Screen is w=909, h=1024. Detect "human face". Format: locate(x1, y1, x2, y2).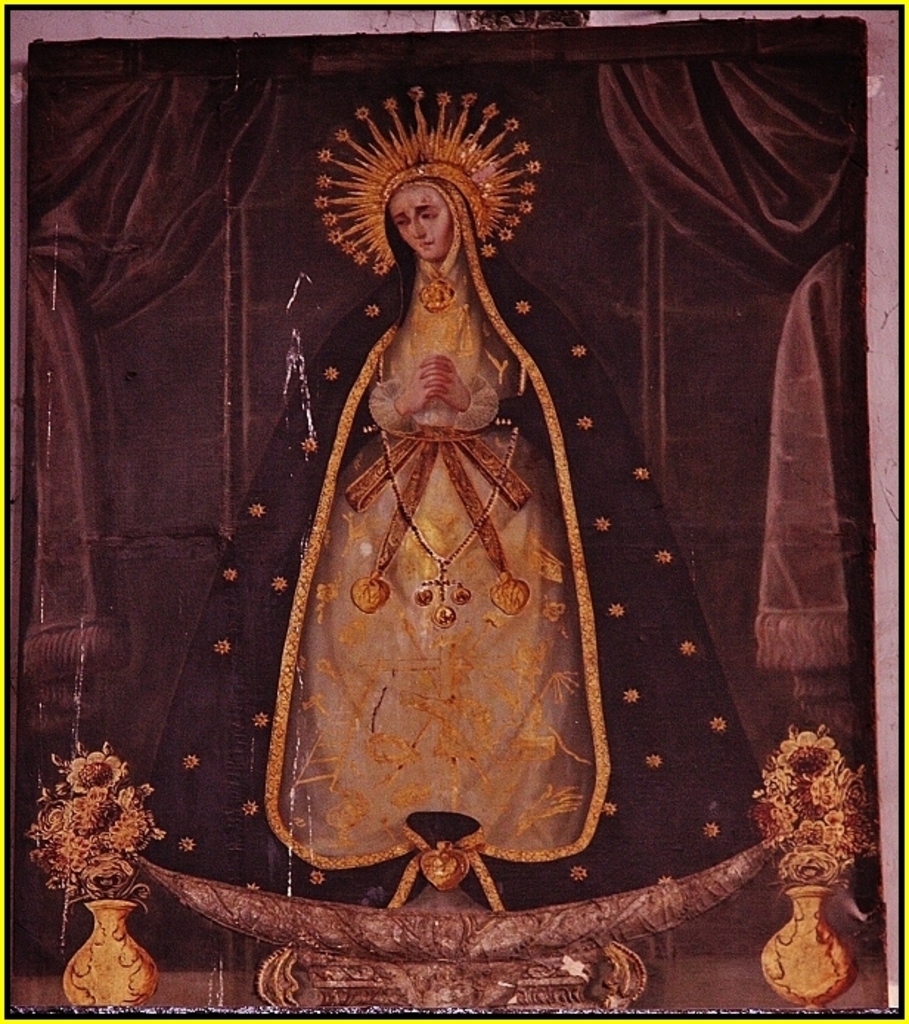
locate(393, 181, 454, 258).
